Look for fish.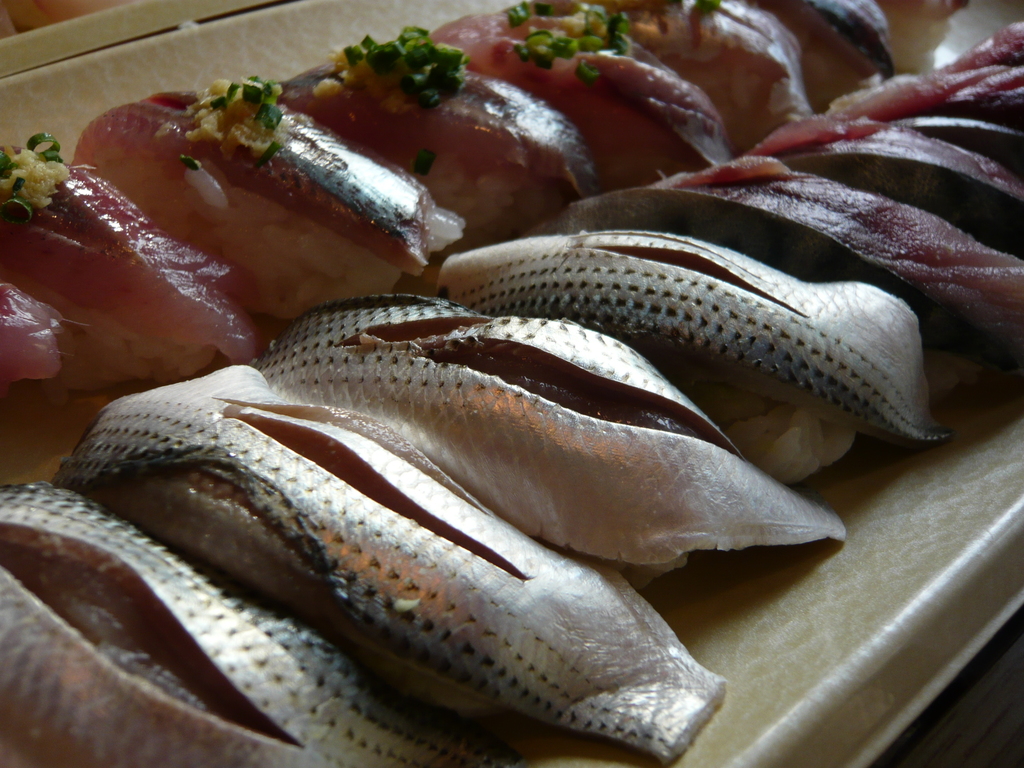
Found: [0, 127, 264, 436].
